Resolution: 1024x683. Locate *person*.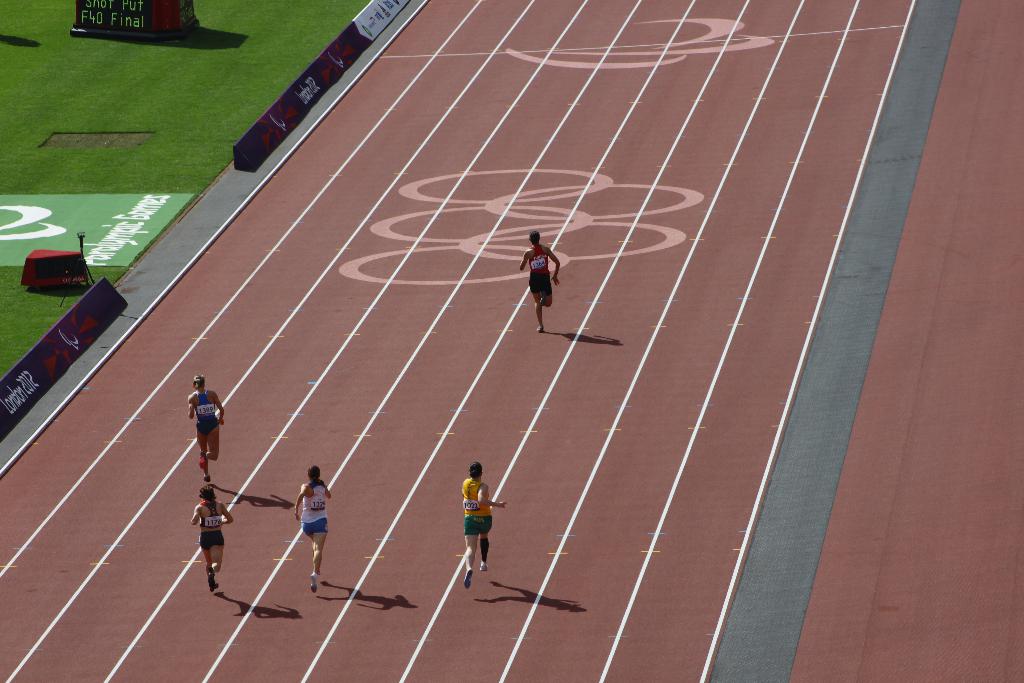
rect(520, 223, 571, 329).
